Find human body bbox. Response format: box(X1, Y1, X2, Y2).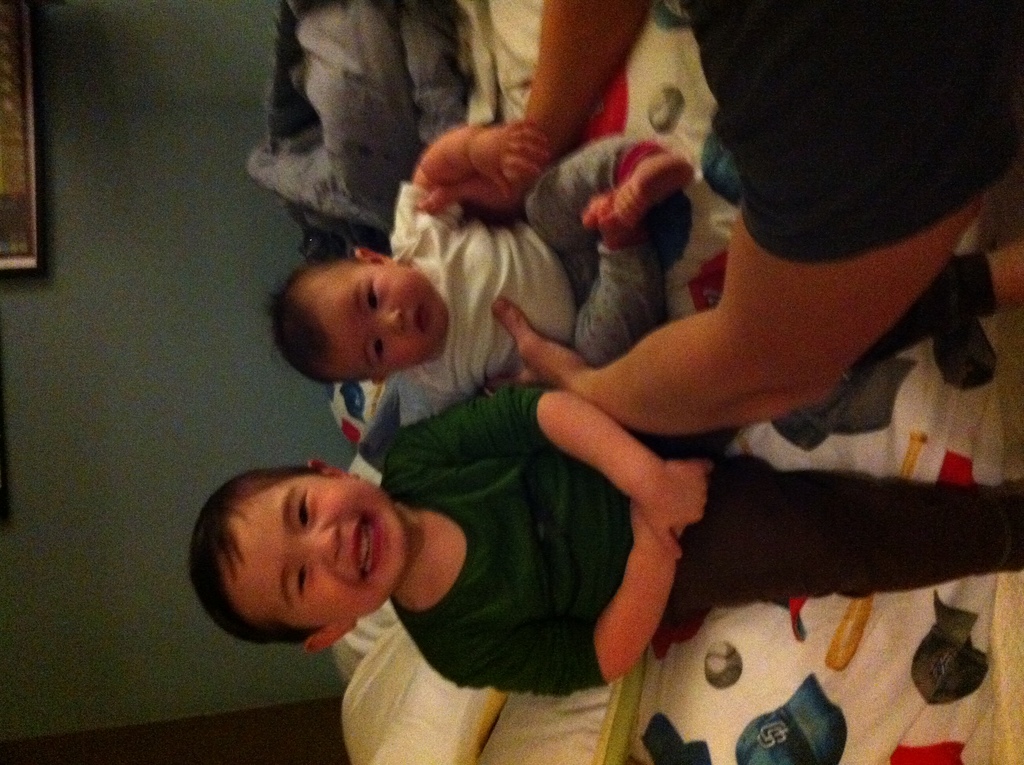
box(420, 0, 1023, 454).
